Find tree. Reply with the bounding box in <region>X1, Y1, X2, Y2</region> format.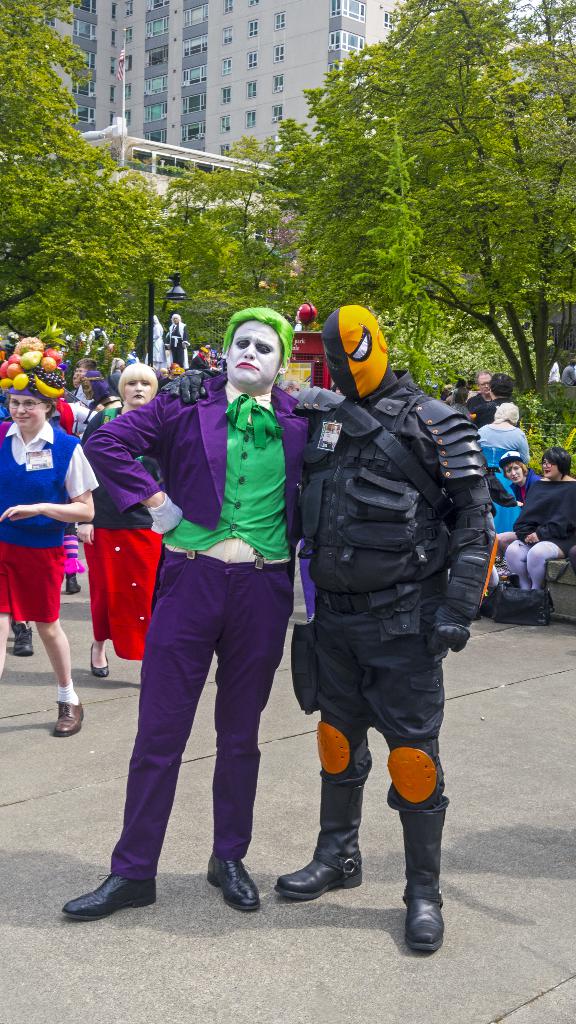
<region>0, 0, 185, 381</region>.
